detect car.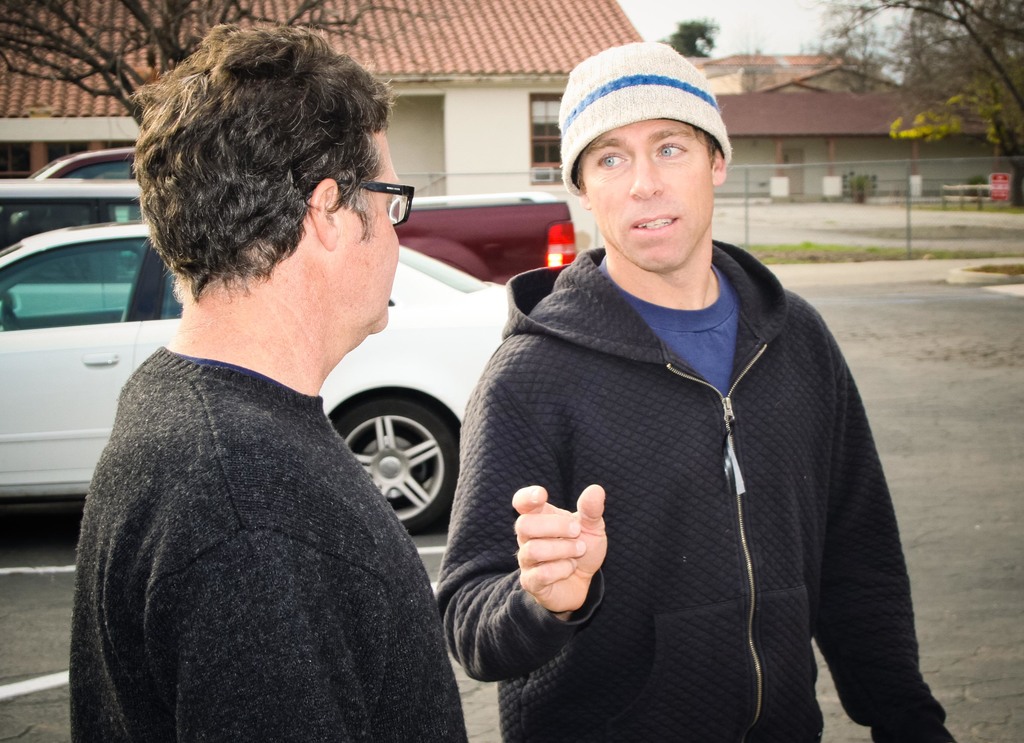
Detected at box(0, 222, 511, 536).
